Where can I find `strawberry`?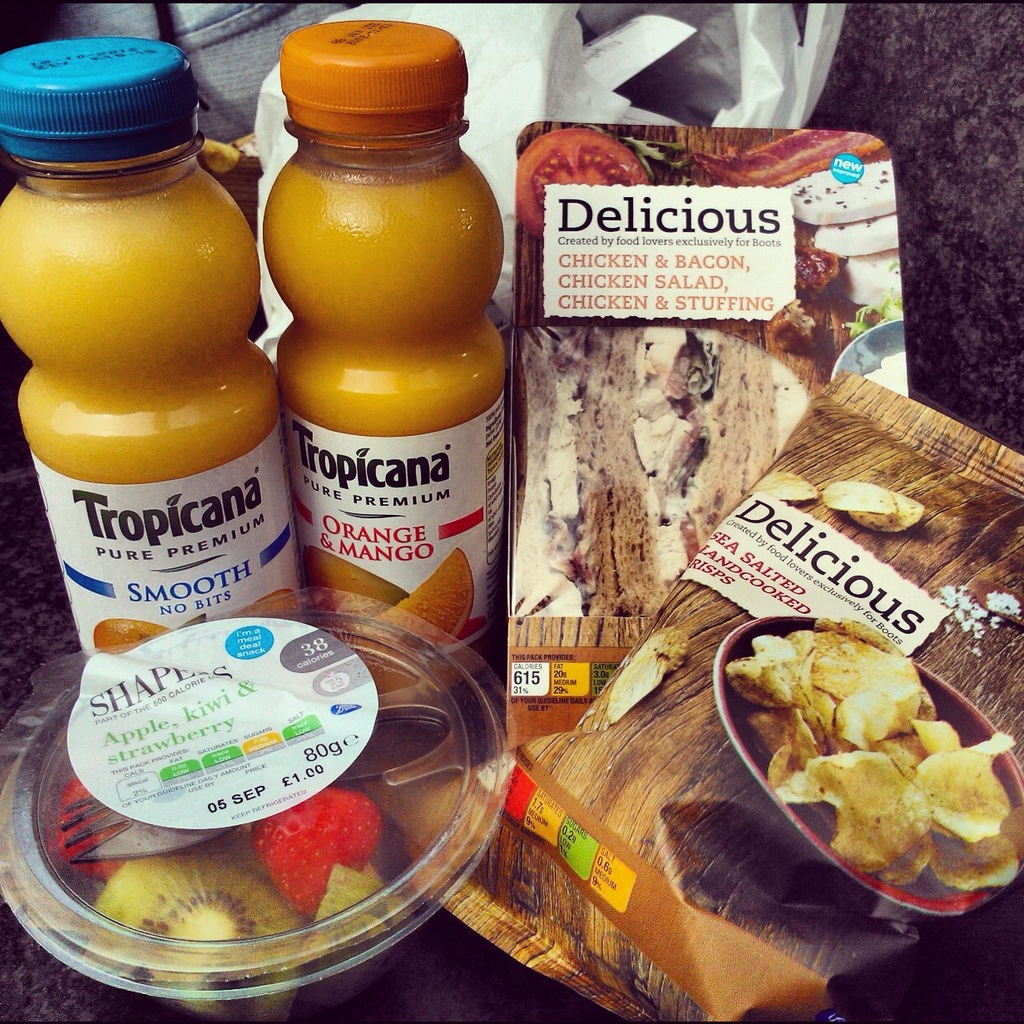
You can find it at region(13, 773, 147, 894).
